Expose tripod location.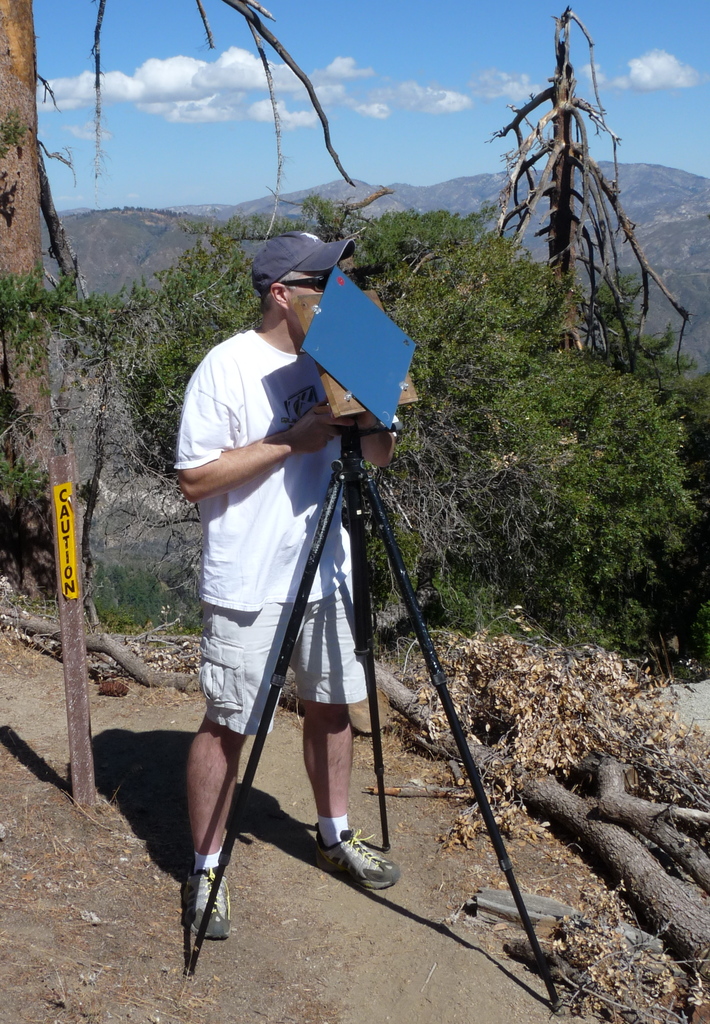
Exposed at {"left": 180, "top": 417, "right": 565, "bottom": 1010}.
